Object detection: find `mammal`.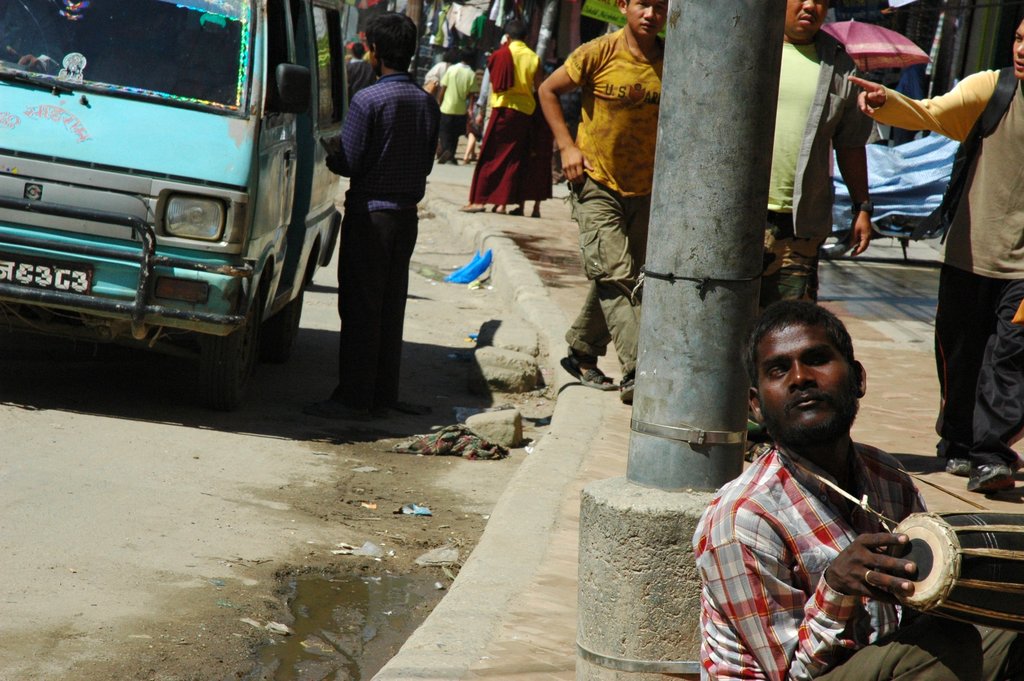
box(848, 10, 1023, 493).
